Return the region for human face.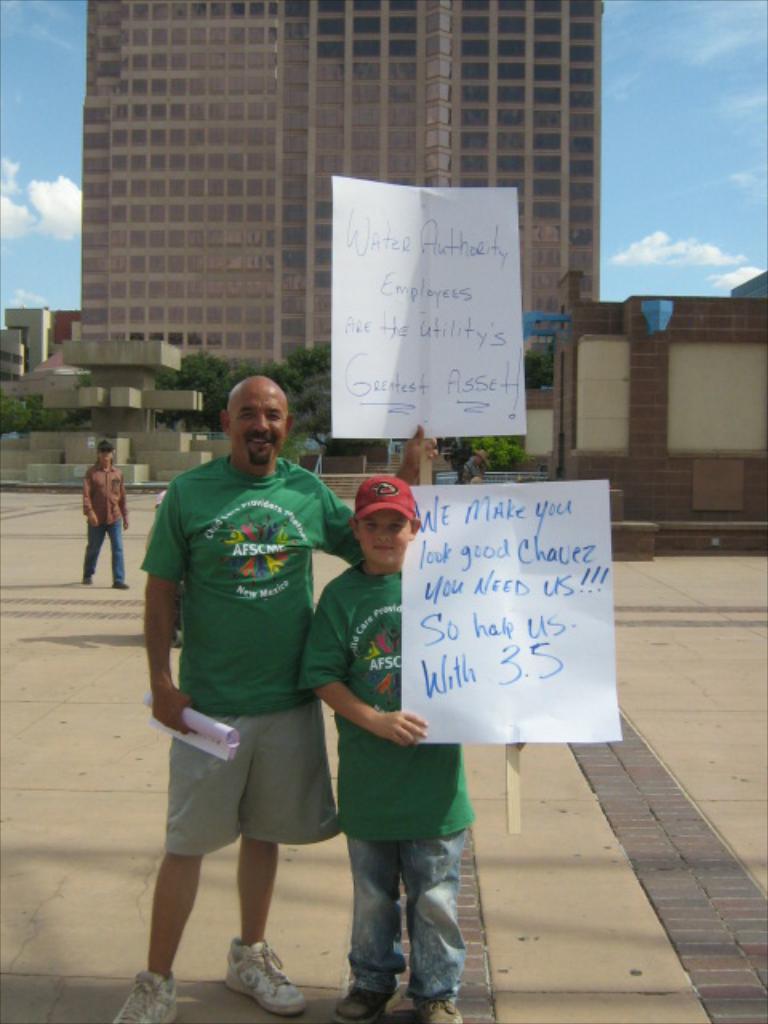
rect(226, 384, 290, 466).
